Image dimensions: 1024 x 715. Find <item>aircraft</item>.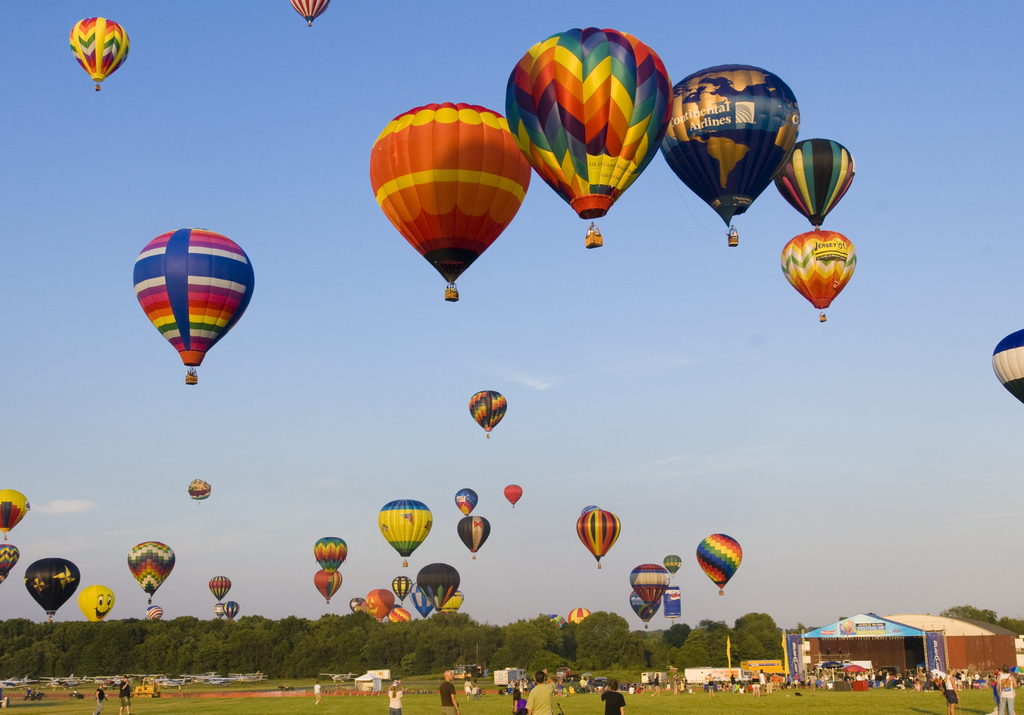
{"x1": 503, "y1": 483, "x2": 521, "y2": 510}.
